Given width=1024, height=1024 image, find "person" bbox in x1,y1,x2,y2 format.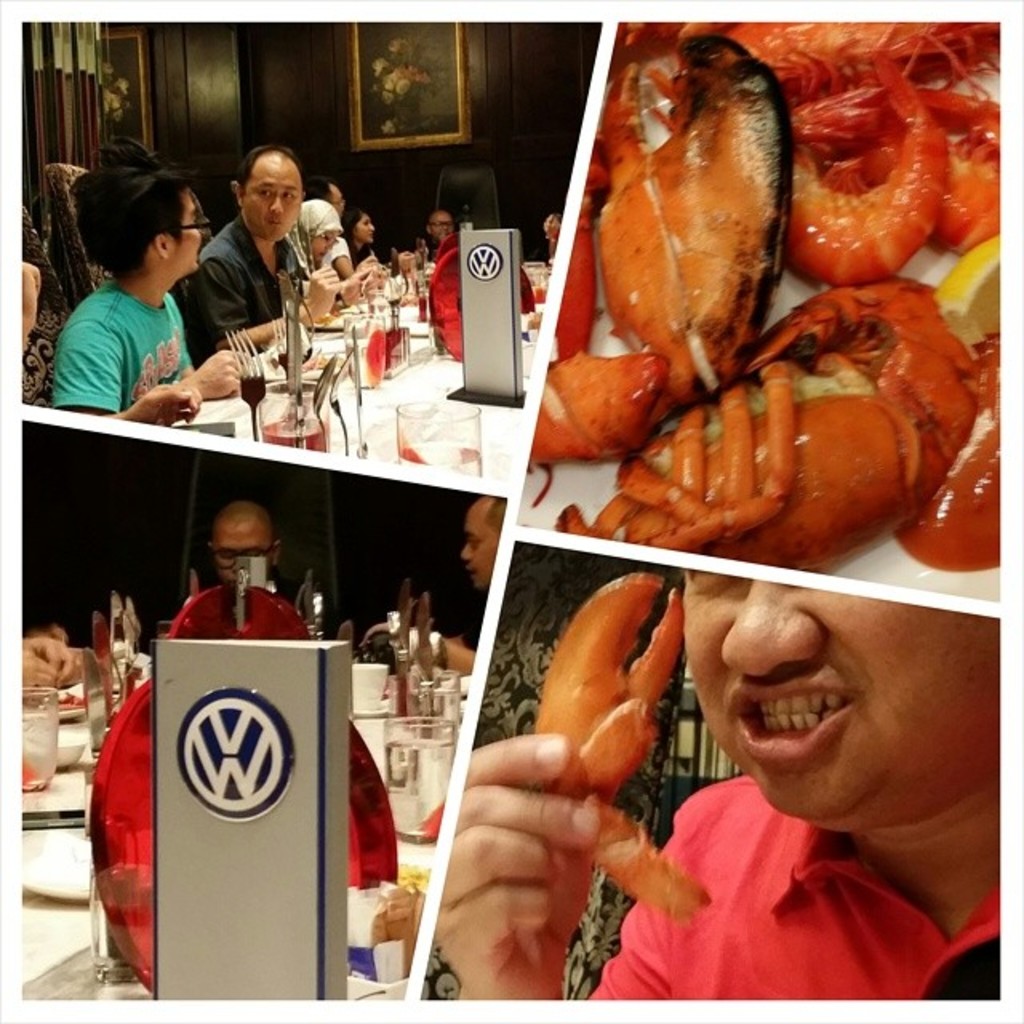
48,165,258,427.
